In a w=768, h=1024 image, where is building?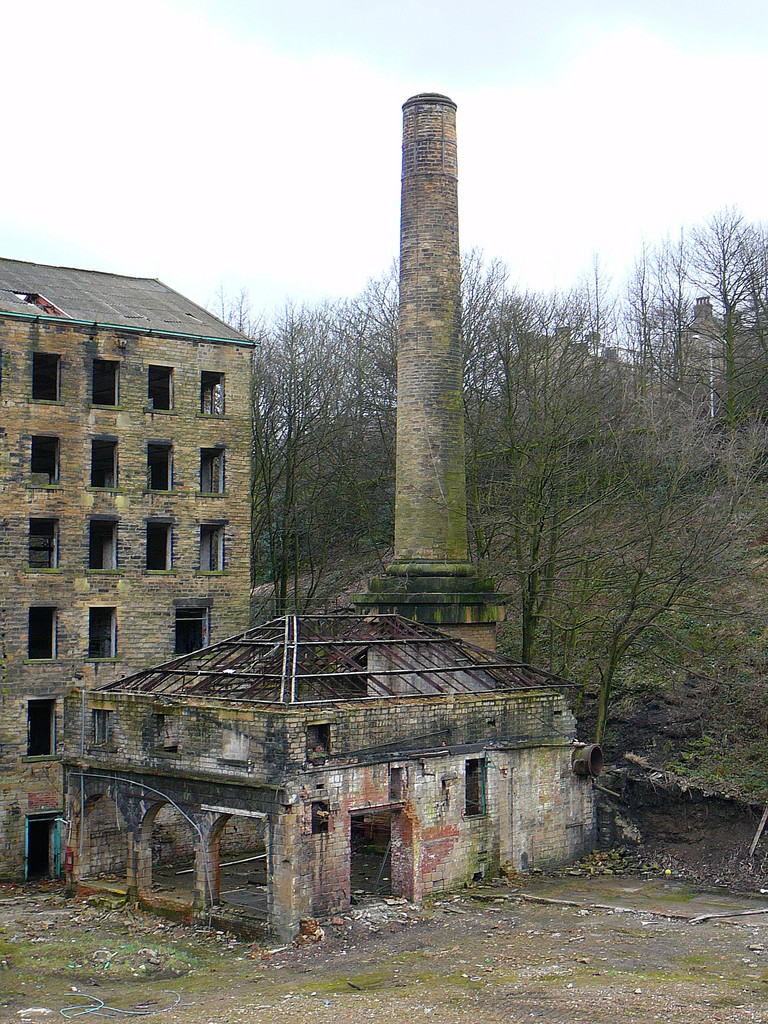
<region>0, 262, 253, 883</region>.
